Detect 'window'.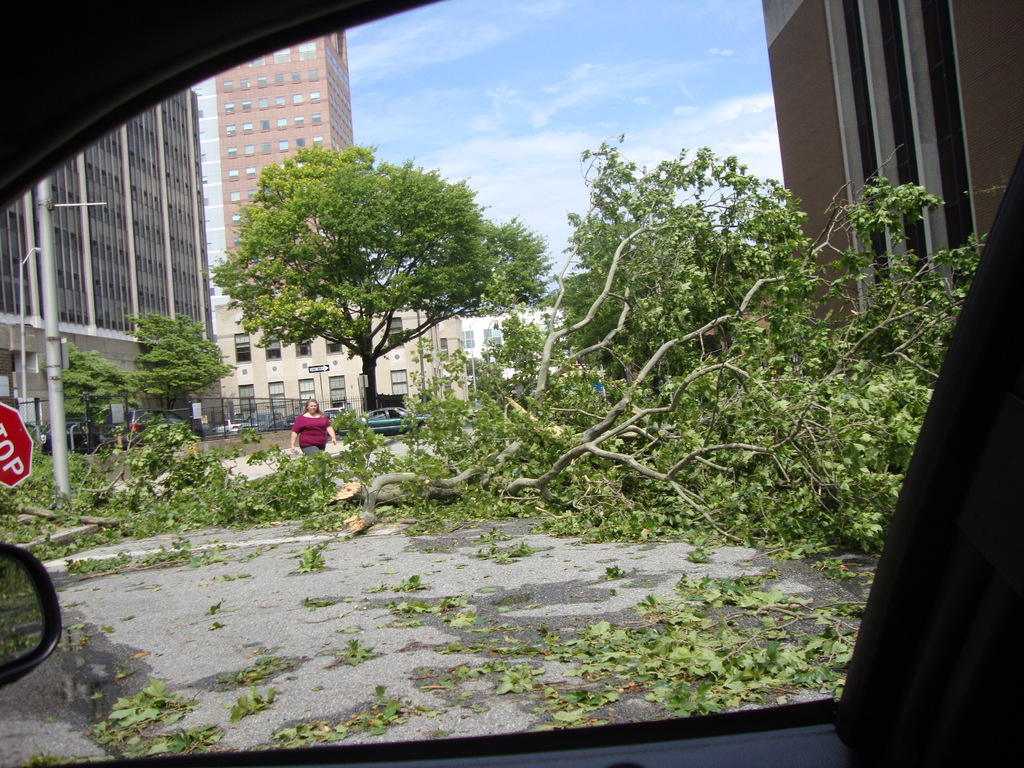
Detected at 294 337 311 360.
